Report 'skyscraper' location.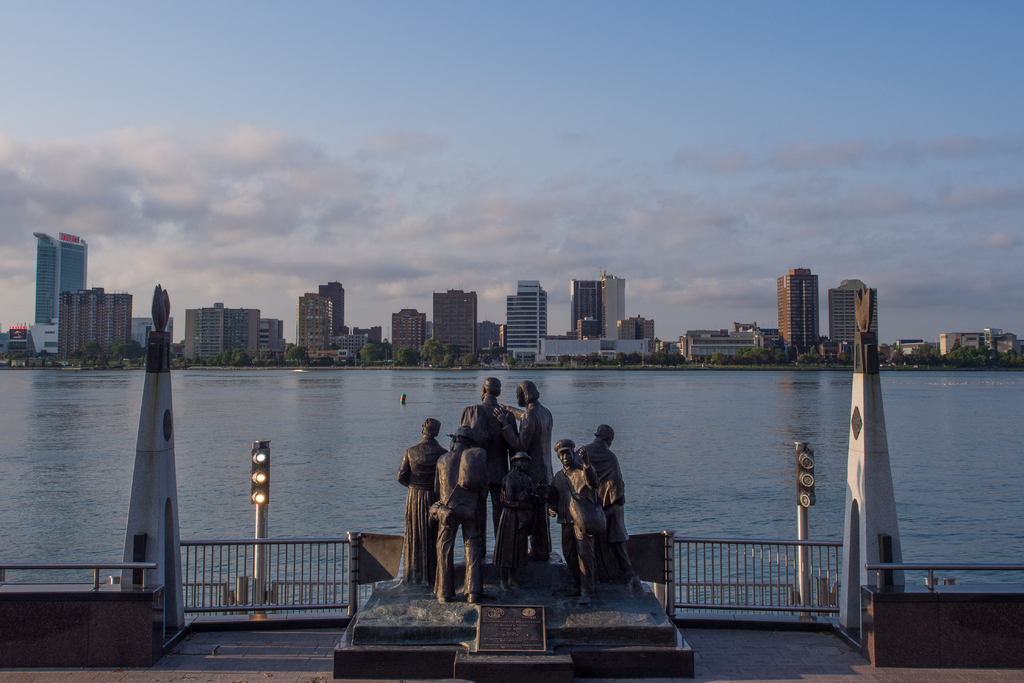
Report: bbox(424, 288, 484, 365).
